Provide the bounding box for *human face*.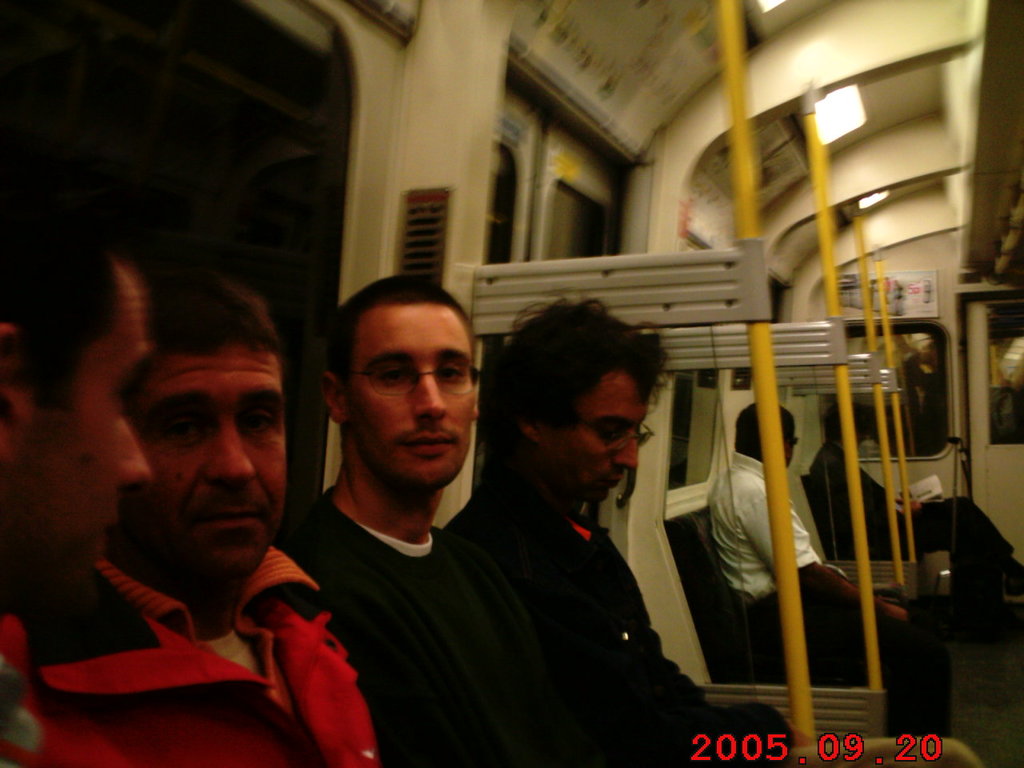
354,306,469,485.
